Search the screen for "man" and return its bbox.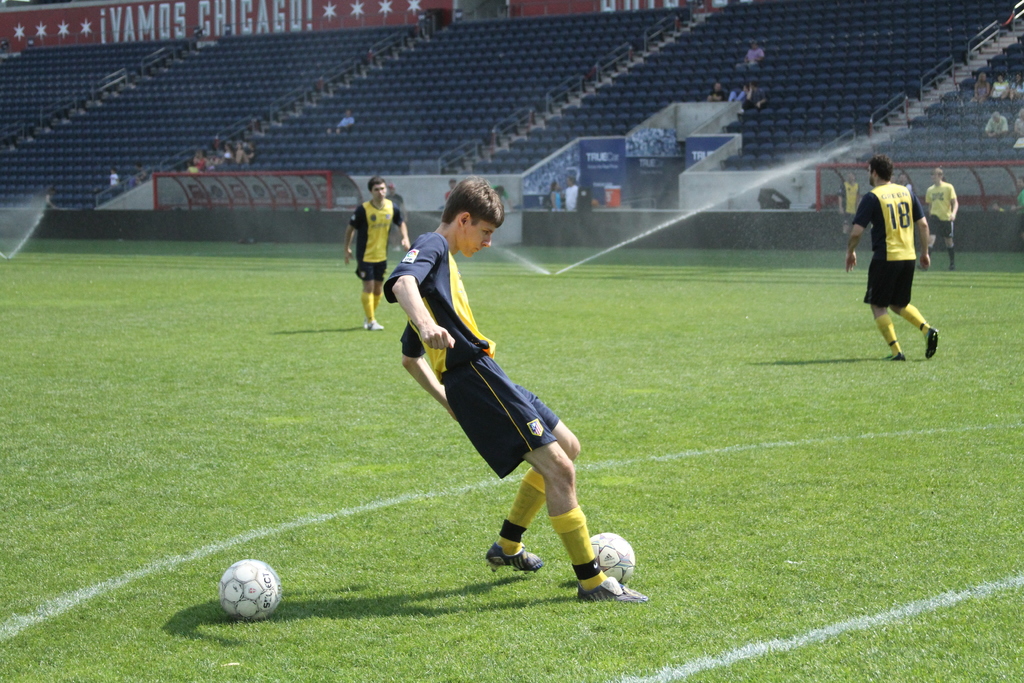
Found: (x1=385, y1=176, x2=650, y2=602).
